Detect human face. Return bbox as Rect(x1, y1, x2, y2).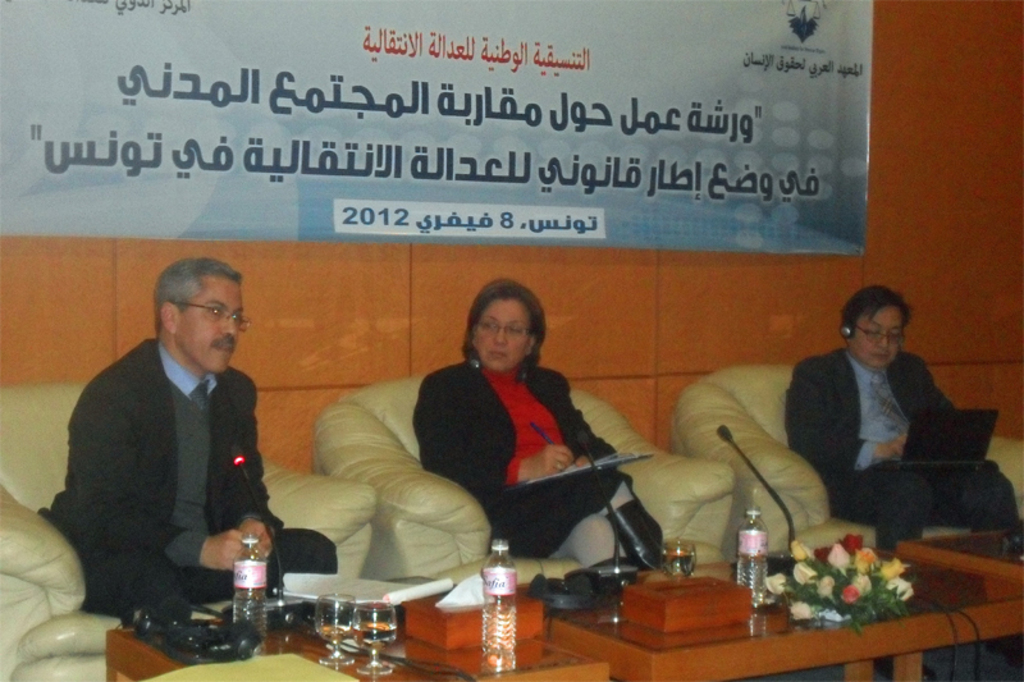
Rect(477, 299, 531, 370).
